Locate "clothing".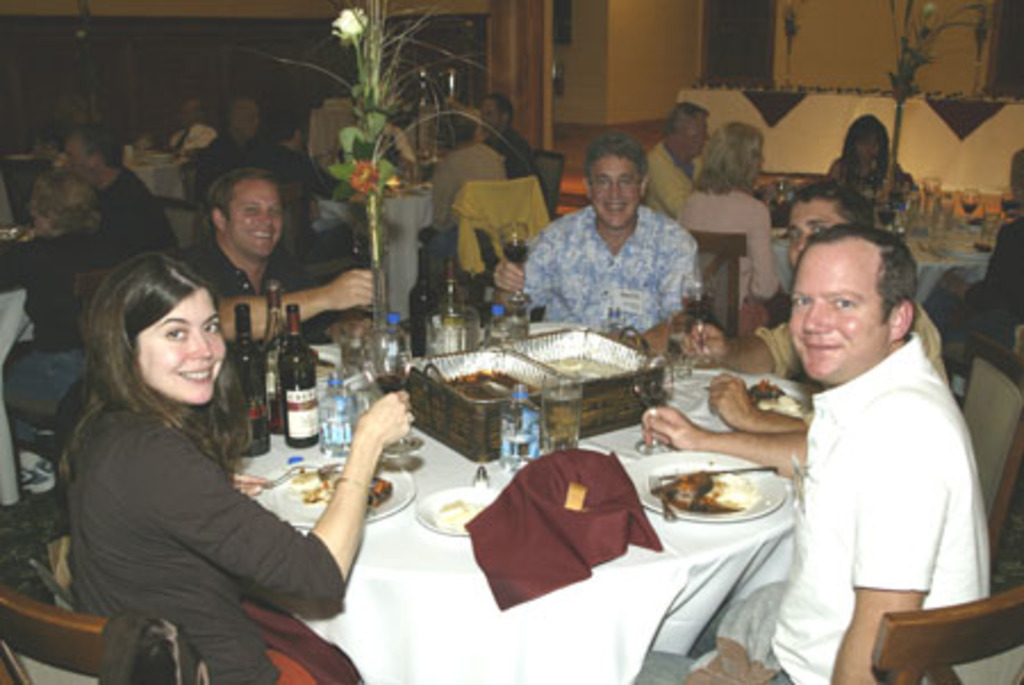
Bounding box: crop(676, 182, 787, 337).
